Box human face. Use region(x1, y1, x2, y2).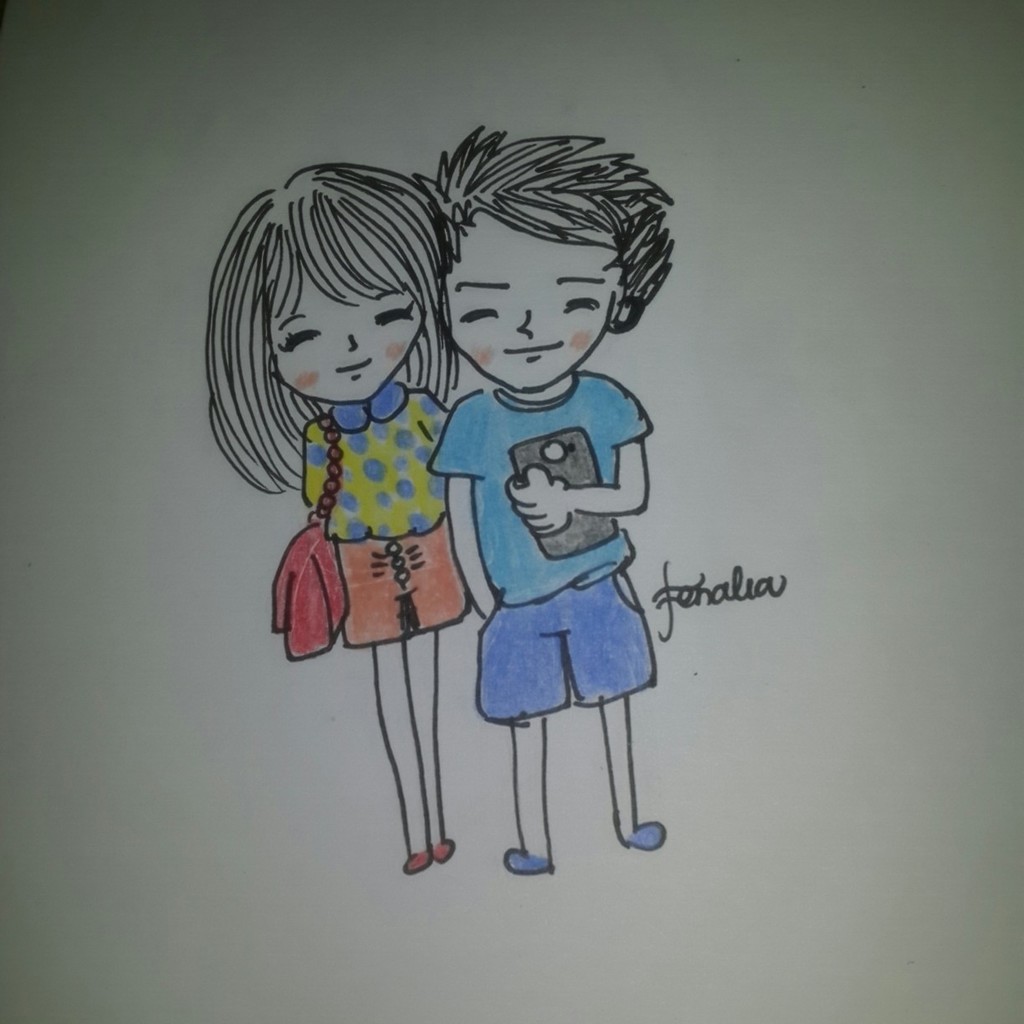
region(447, 208, 621, 395).
